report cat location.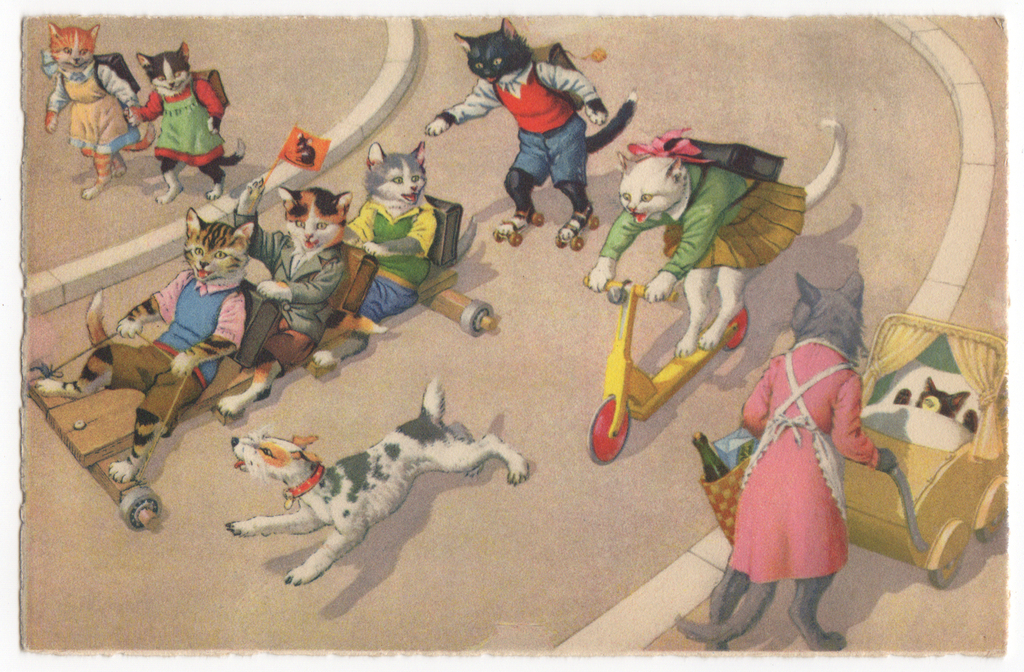
Report: <box>44,20,141,197</box>.
